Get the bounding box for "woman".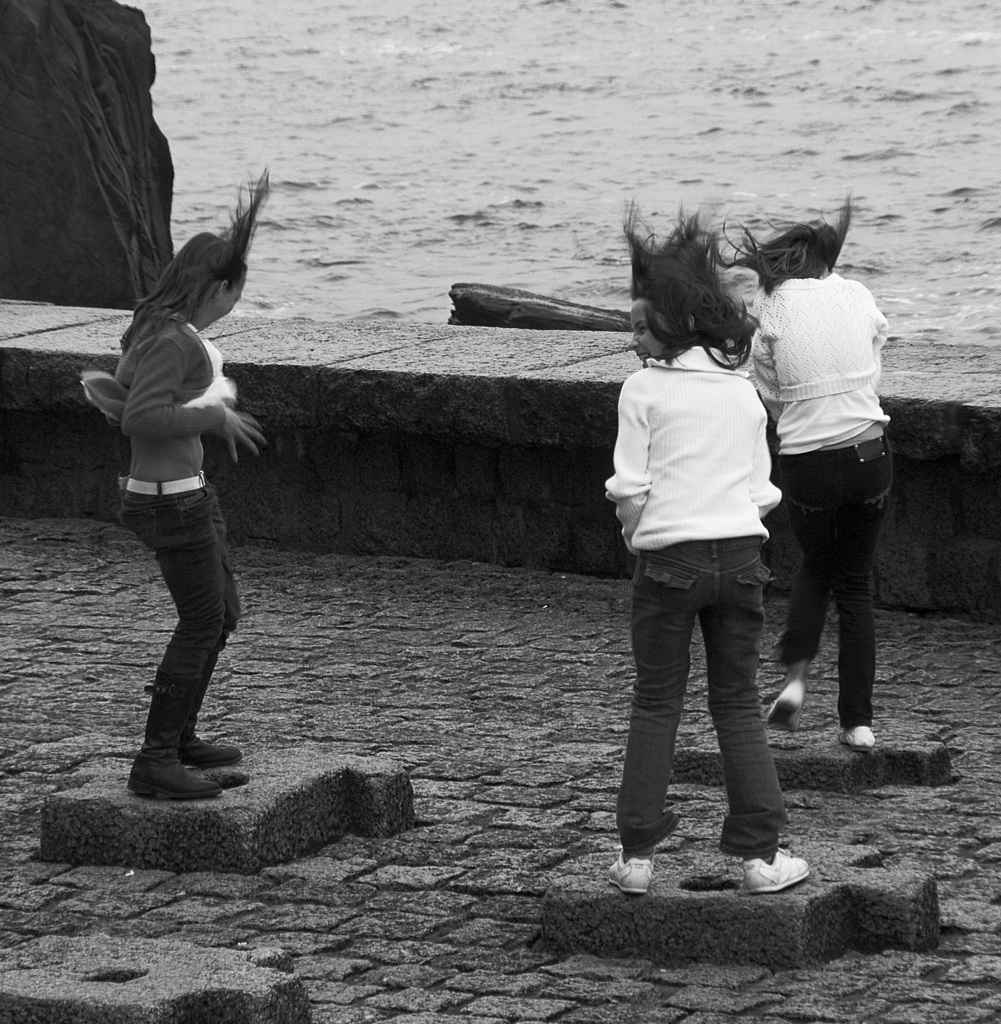
[78, 164, 269, 800].
